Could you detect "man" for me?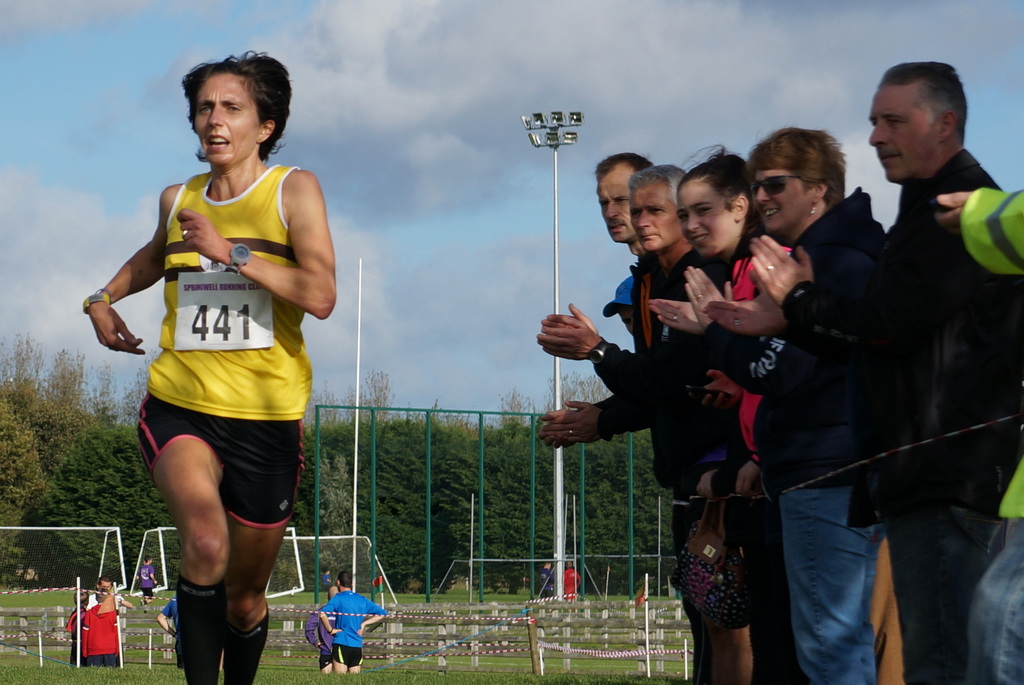
Detection result: region(593, 154, 659, 243).
